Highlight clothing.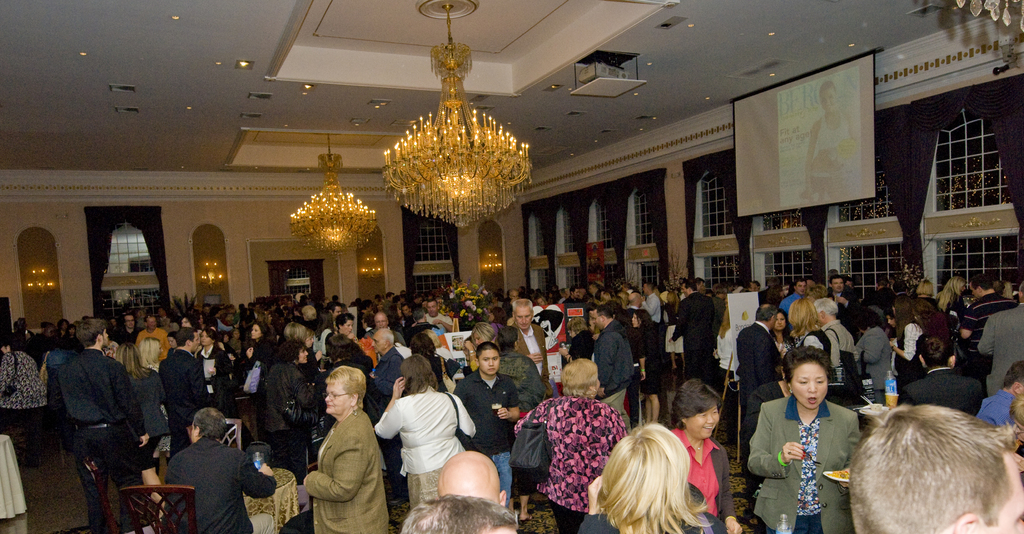
Highlighted region: 301, 314, 319, 330.
